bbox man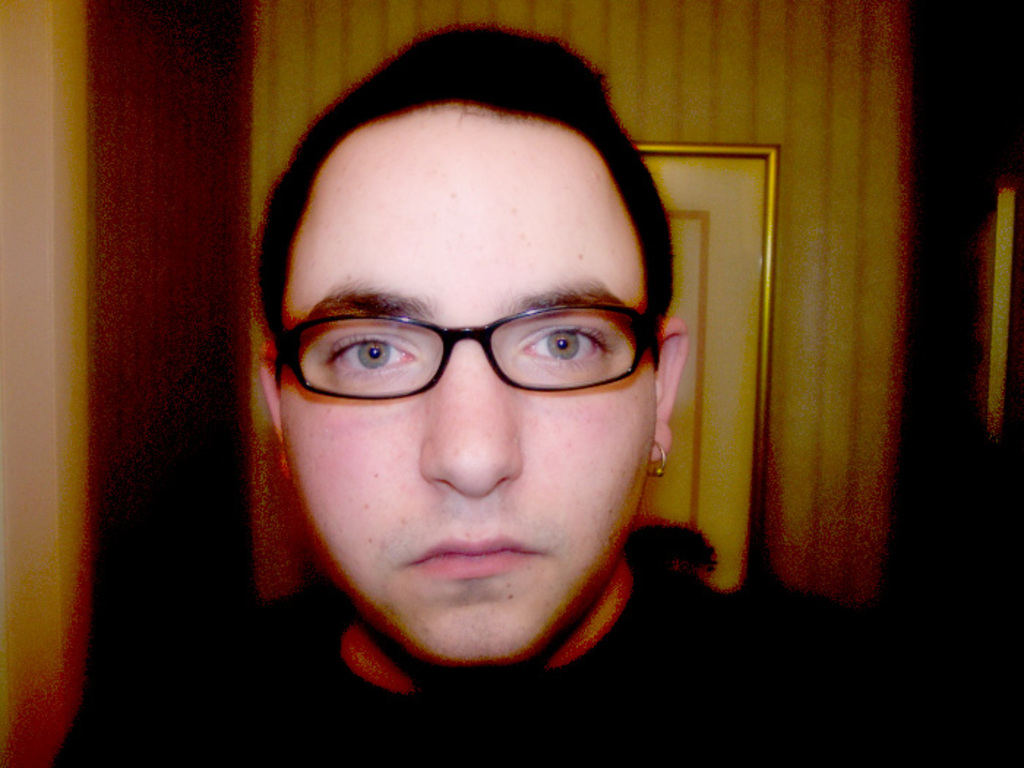
{"left": 111, "top": 51, "right": 829, "bottom": 731}
